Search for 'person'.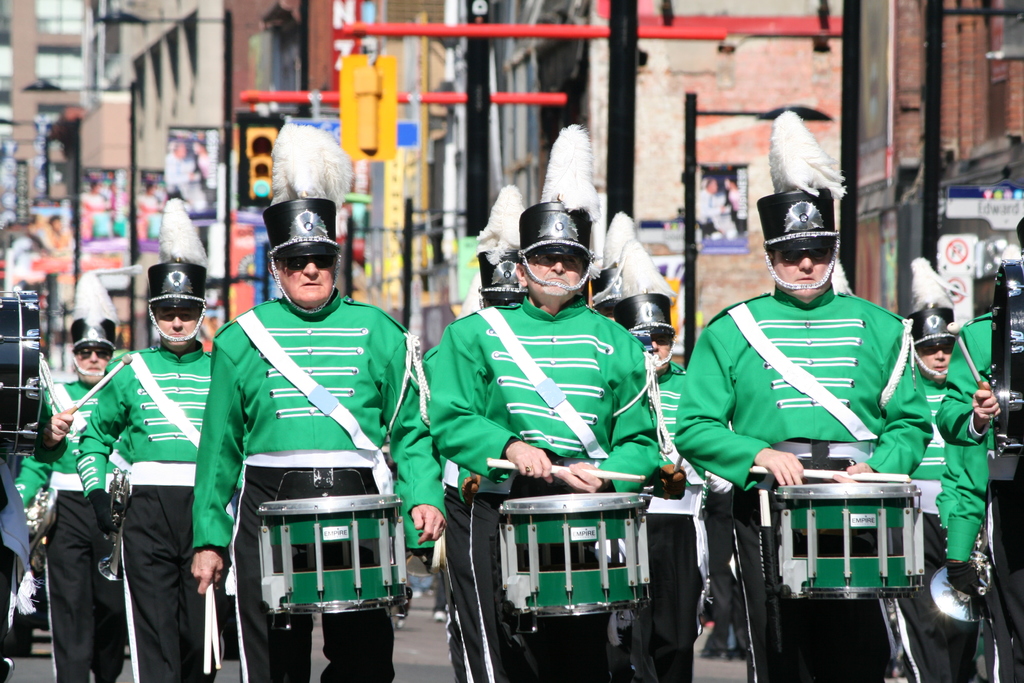
Found at [left=671, top=106, right=936, bottom=682].
